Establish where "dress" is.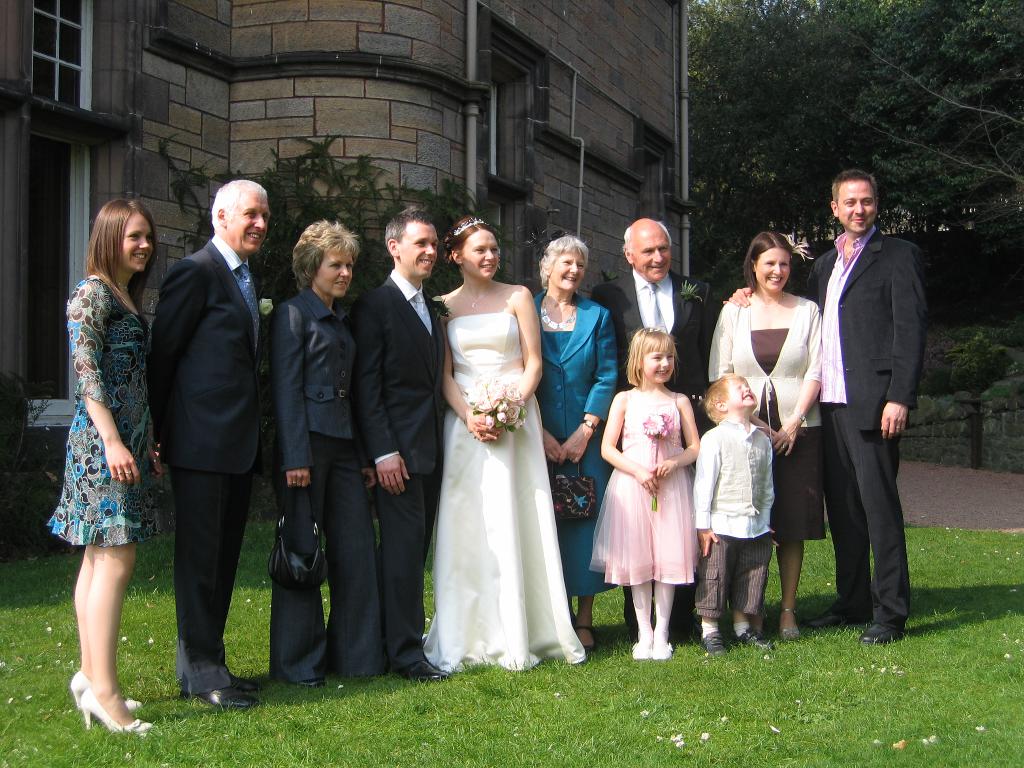
Established at BBox(423, 312, 586, 673).
